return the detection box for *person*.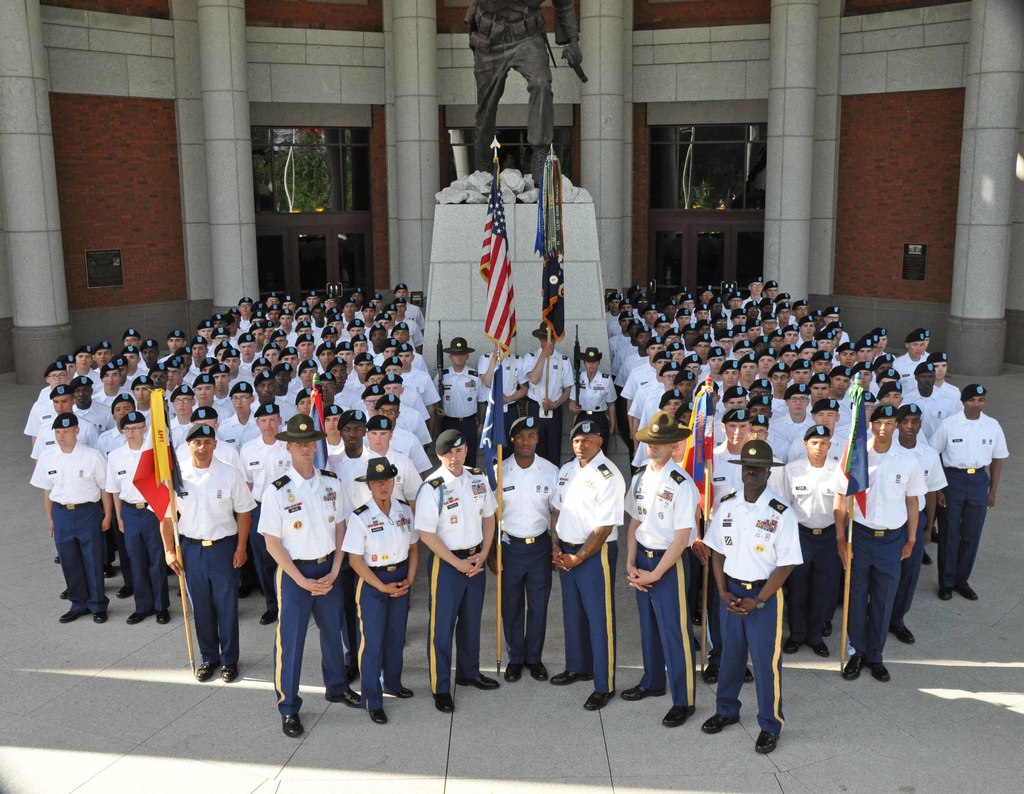
683:355:700:370.
